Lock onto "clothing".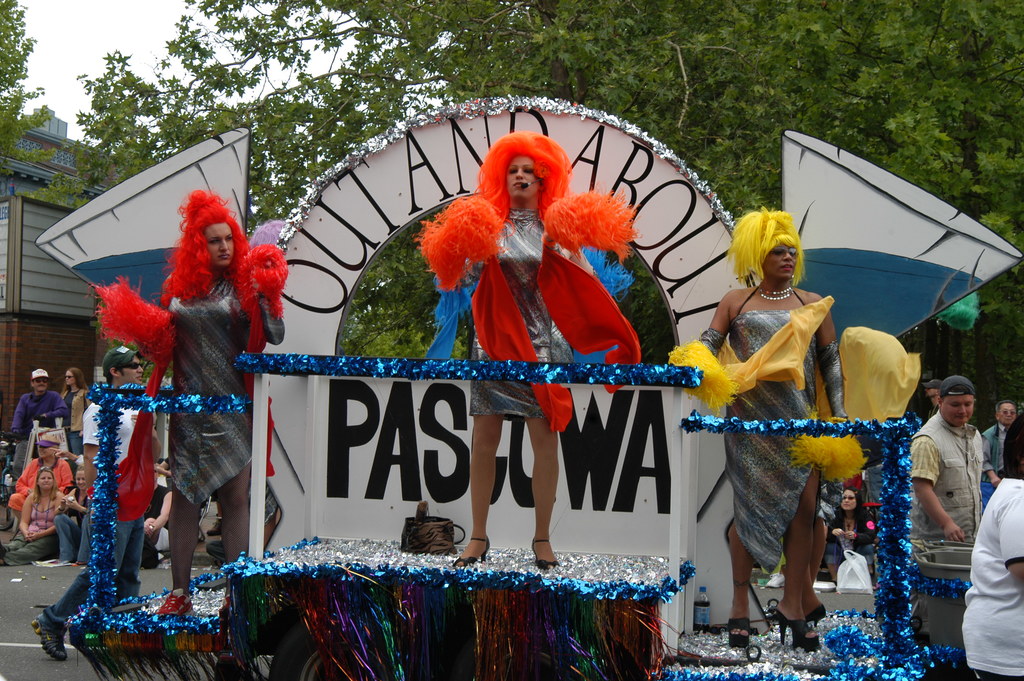
Locked: 468, 203, 569, 416.
